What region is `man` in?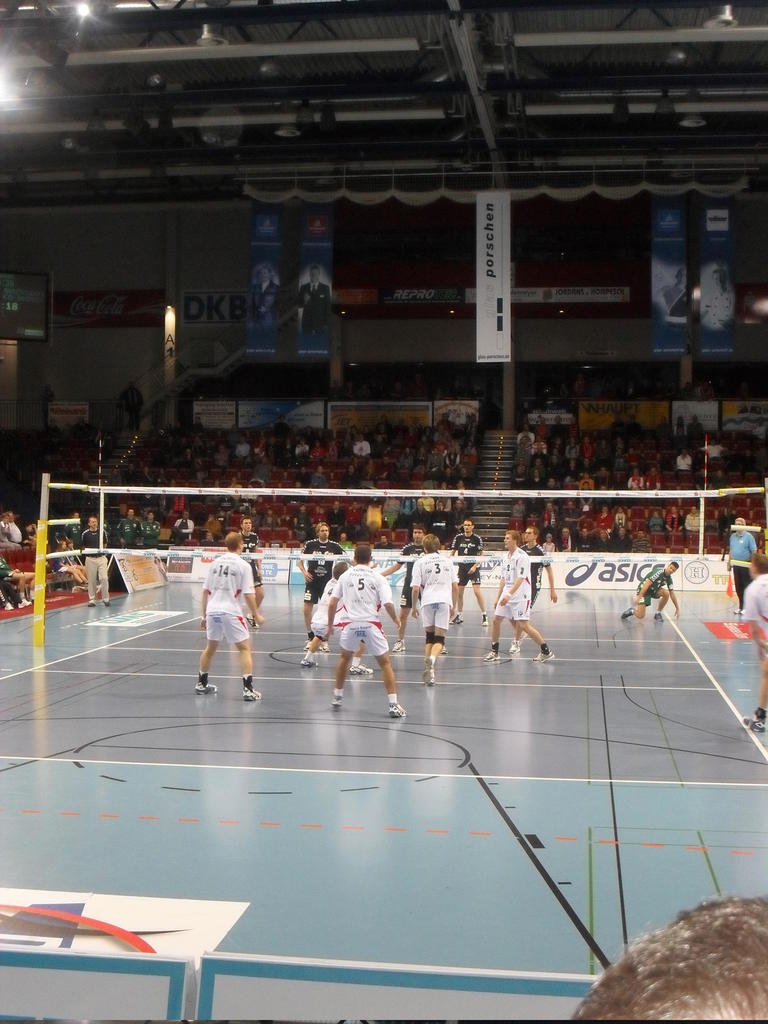
bbox=[660, 267, 685, 326].
